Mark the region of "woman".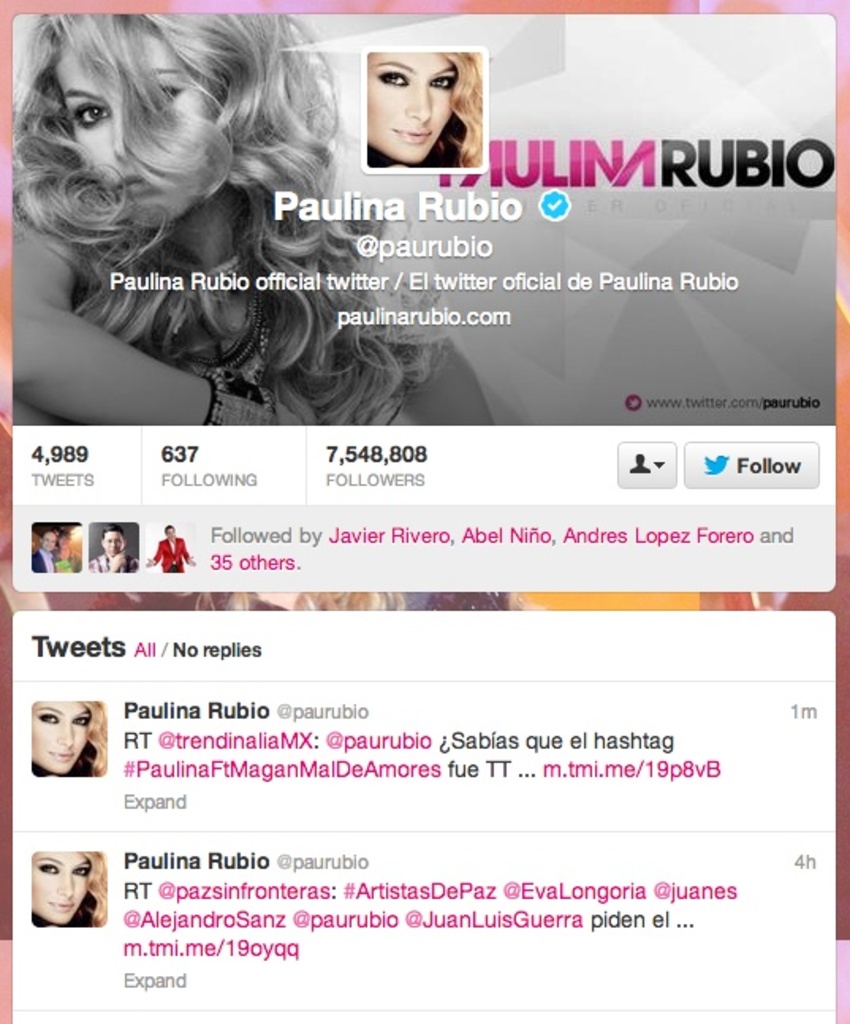
Region: bbox=[30, 851, 108, 929].
